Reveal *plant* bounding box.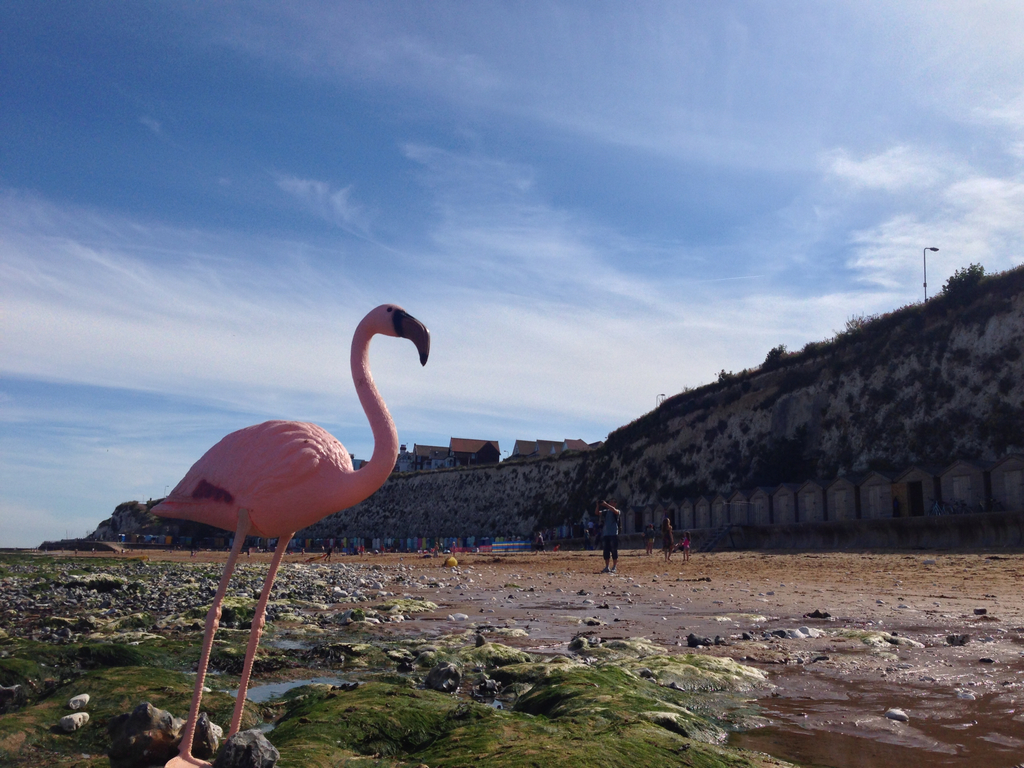
Revealed: [496,464,502,468].
